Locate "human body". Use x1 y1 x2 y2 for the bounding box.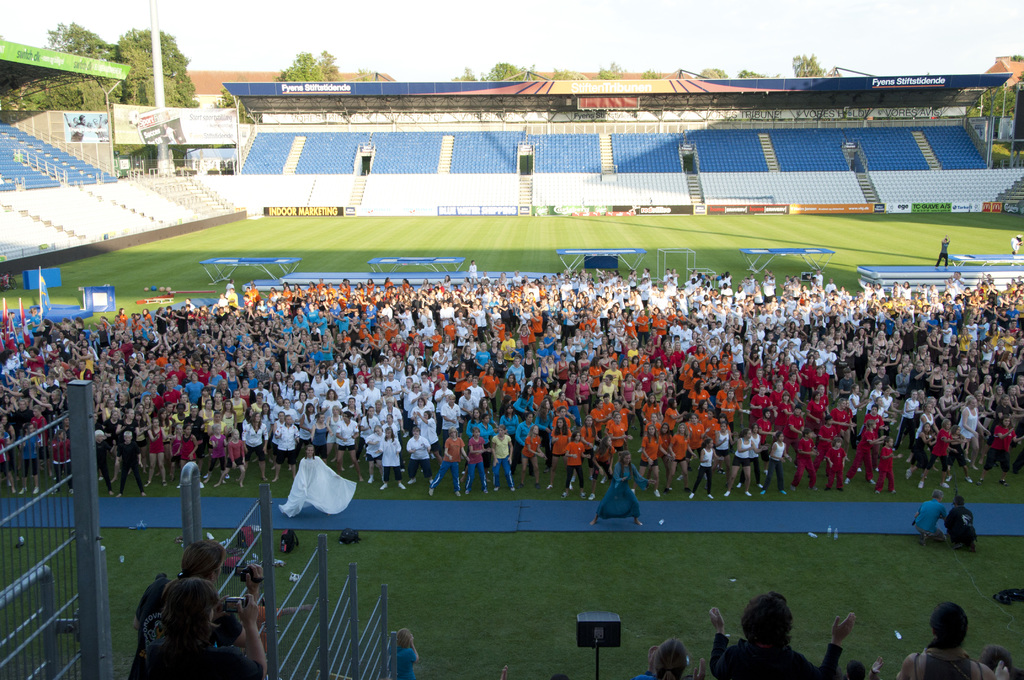
816 295 833 307.
